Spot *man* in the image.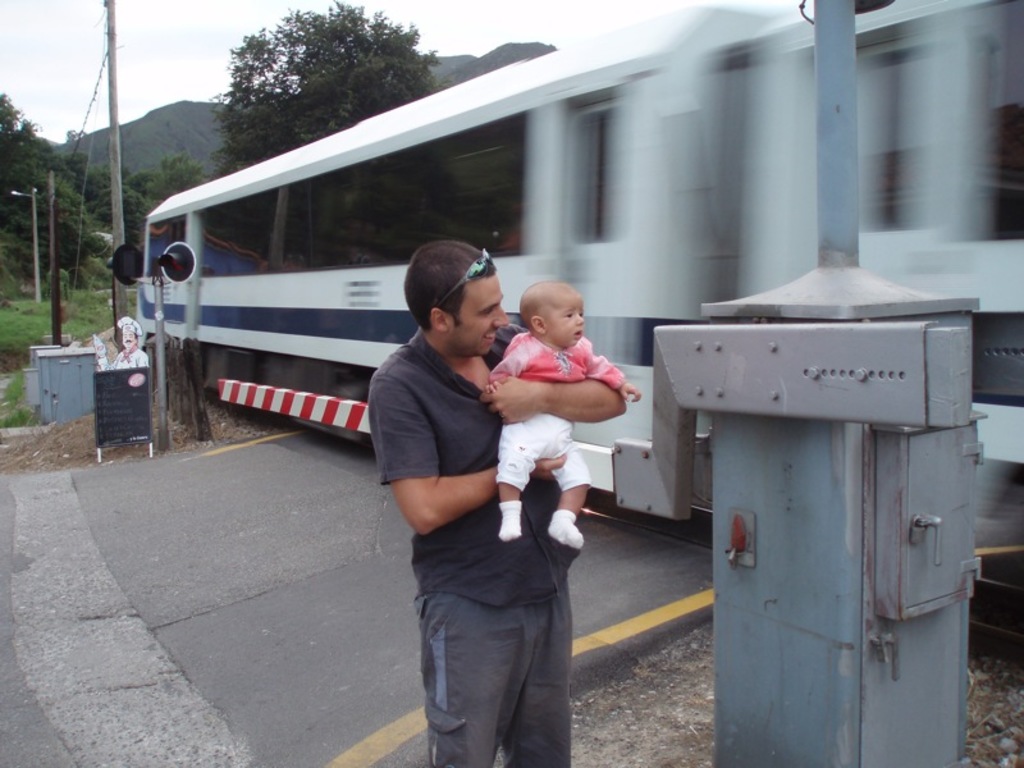
*man* found at 362:241:588:767.
